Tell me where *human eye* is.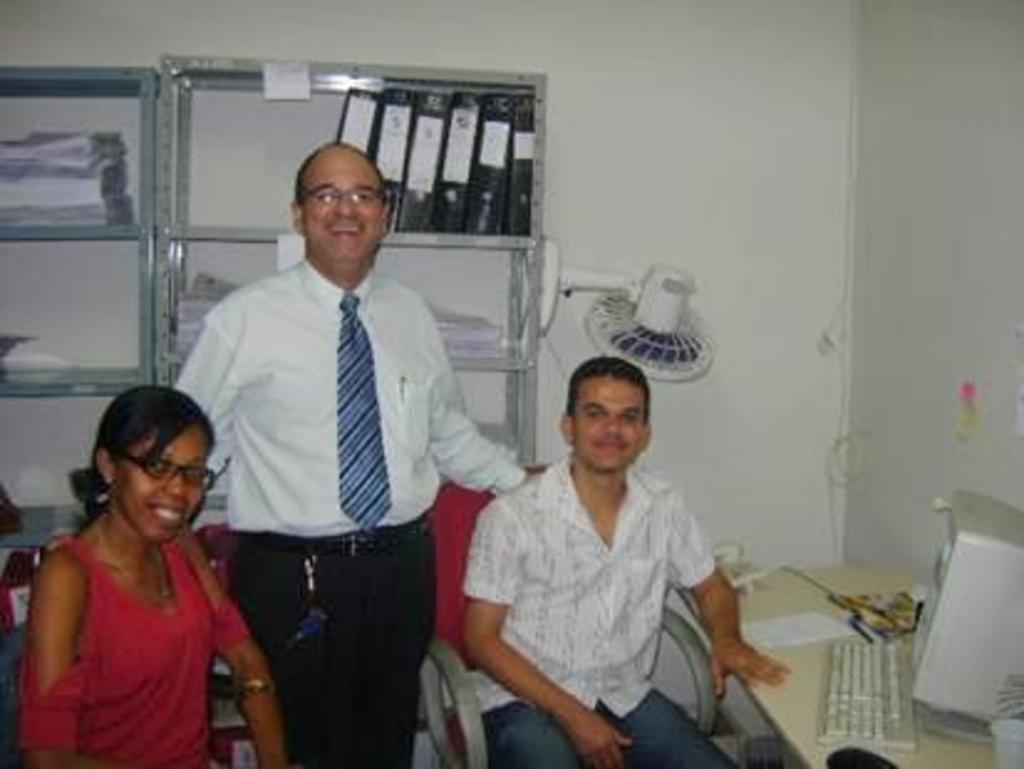
*human eye* is at 181, 461, 201, 484.
